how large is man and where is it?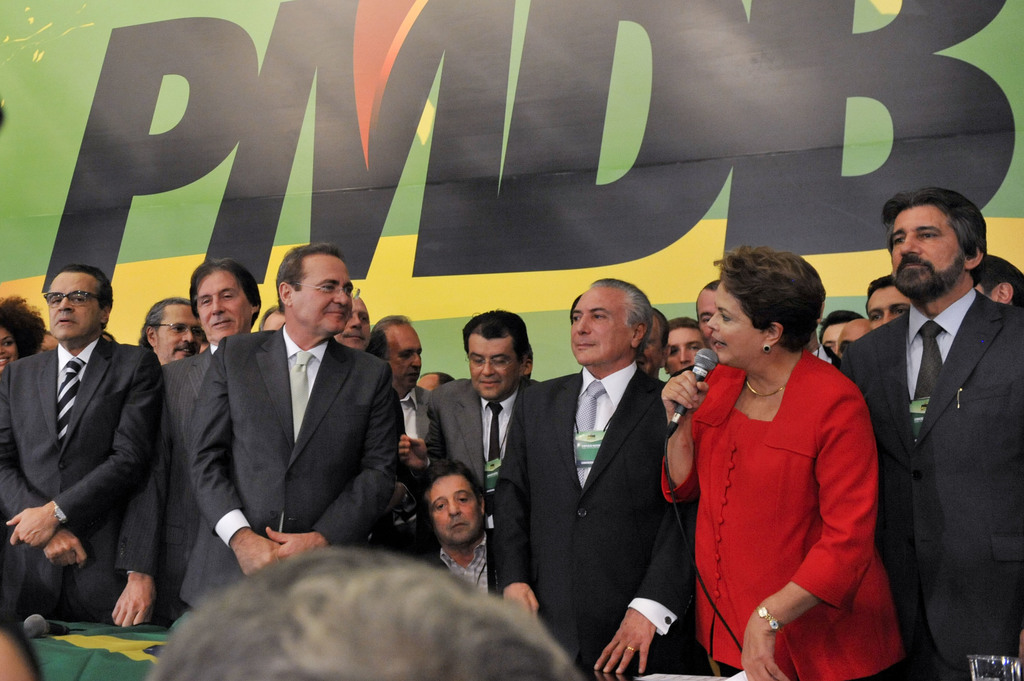
Bounding box: bbox=[335, 287, 372, 357].
